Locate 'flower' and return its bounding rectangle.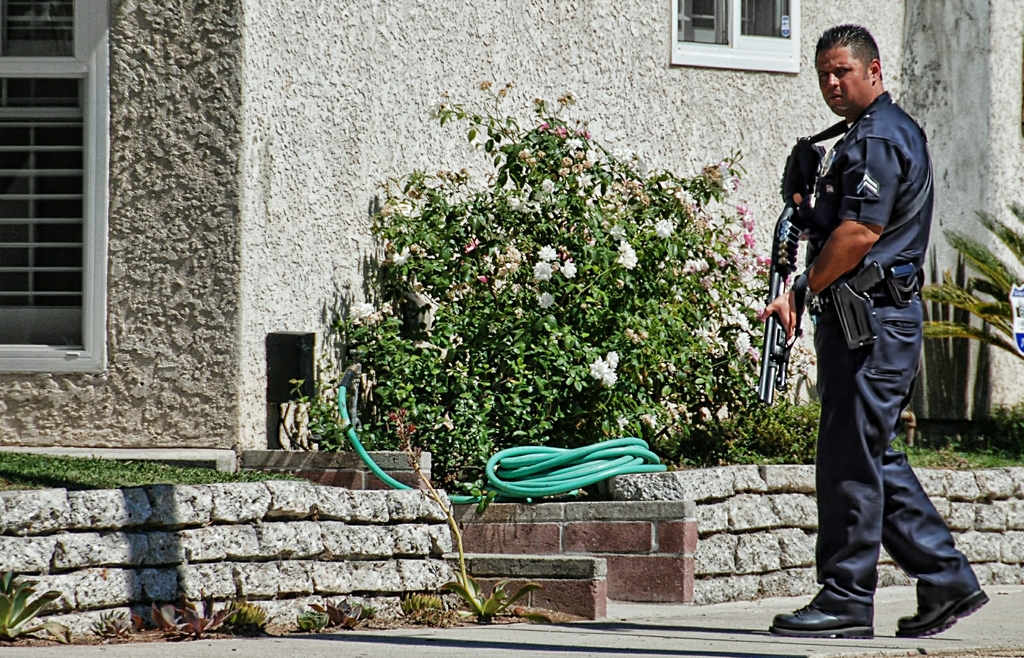
607:349:620:367.
